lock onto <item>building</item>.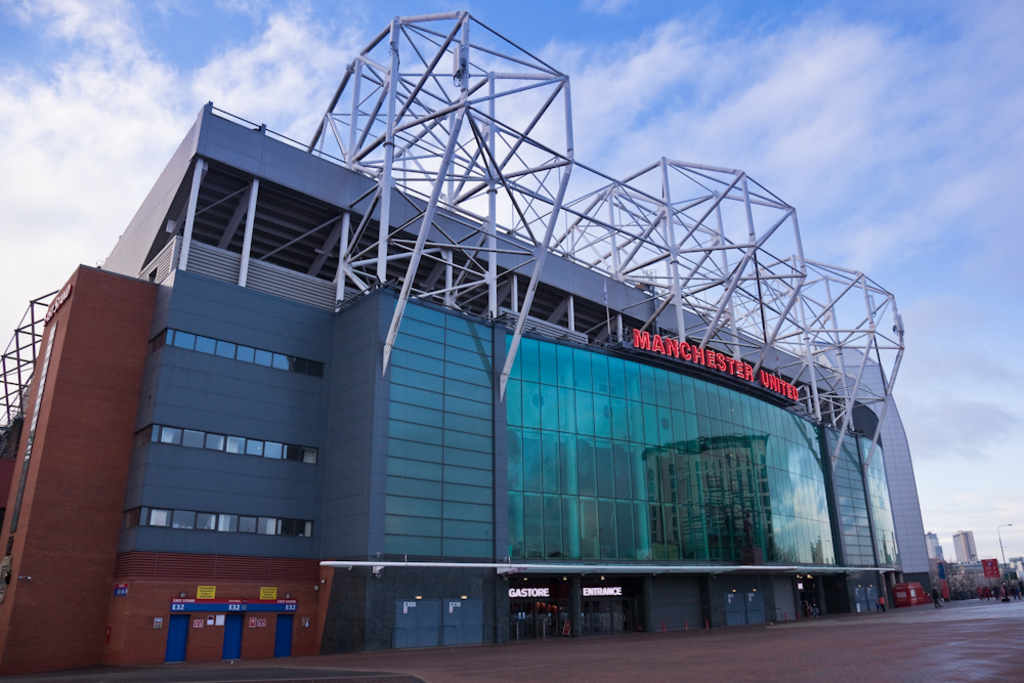
Locked: bbox(923, 532, 944, 563).
